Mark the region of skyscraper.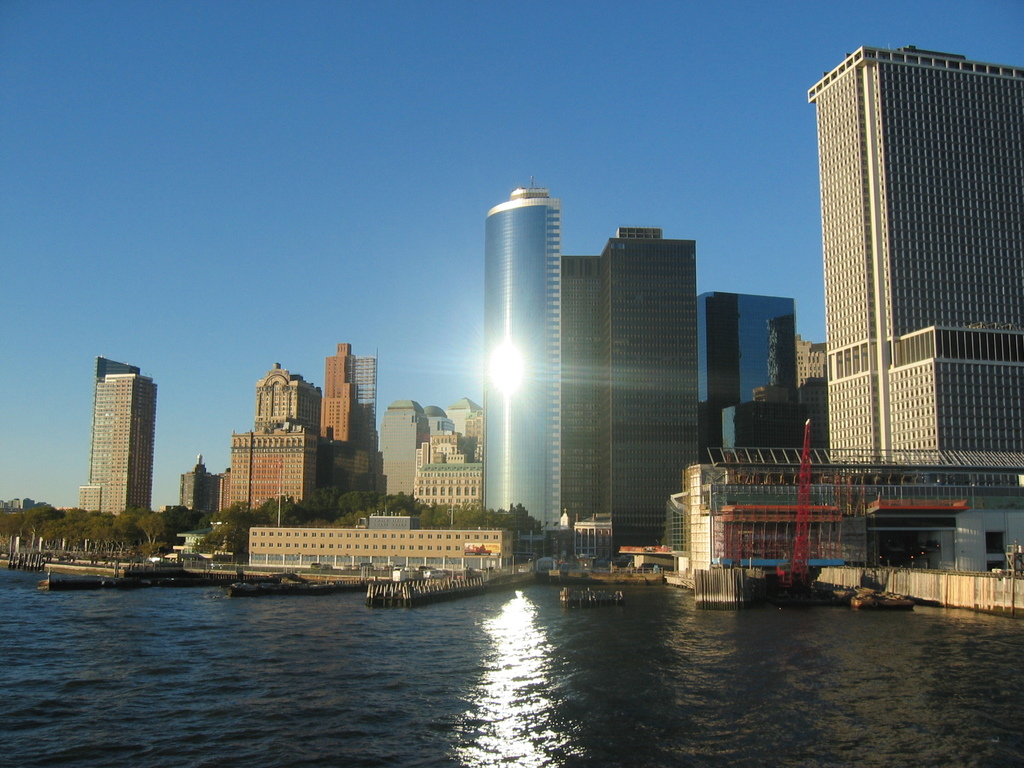
Region: Rect(317, 340, 364, 445).
